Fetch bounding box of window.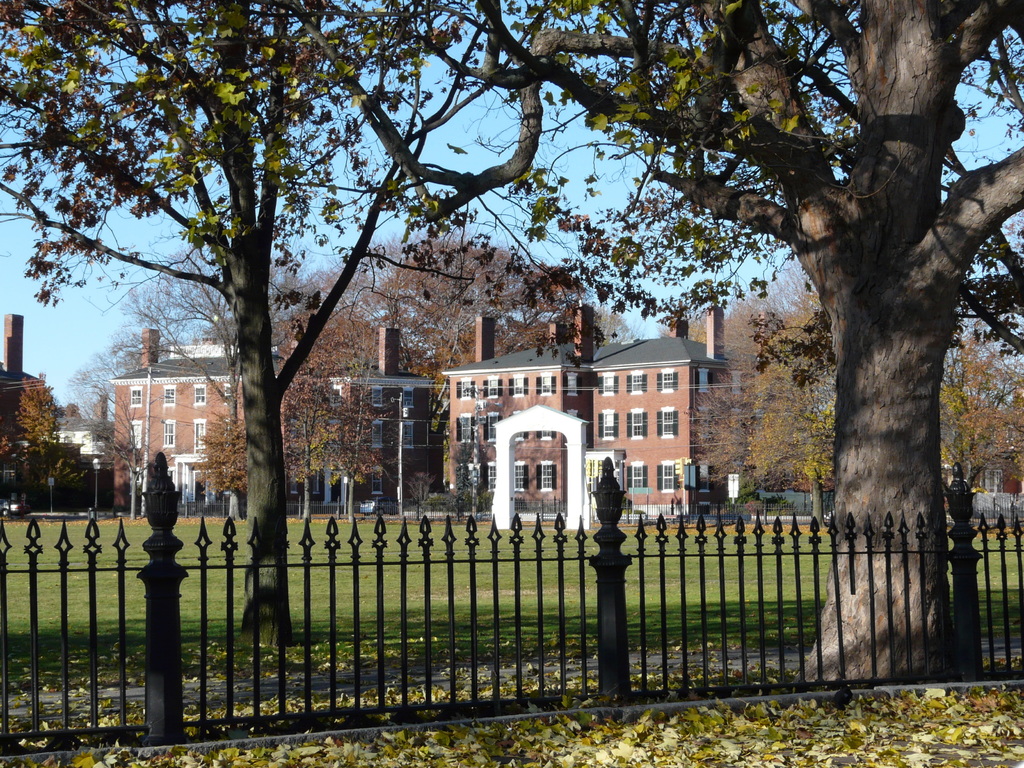
Bbox: 602 372 613 393.
